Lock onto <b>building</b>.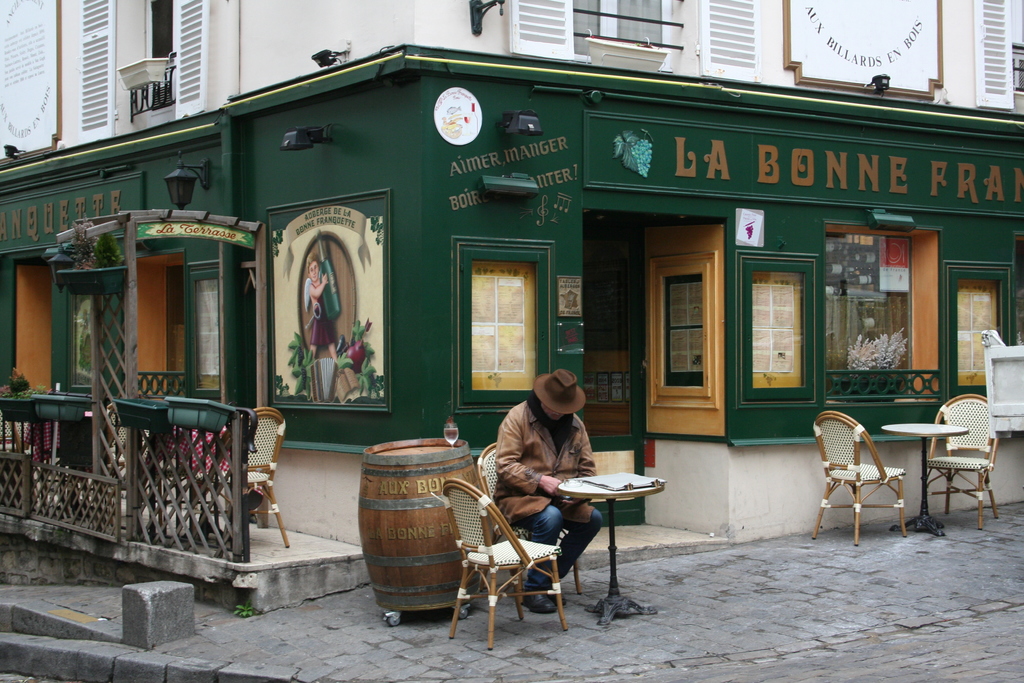
Locked: <bbox>0, 0, 1023, 541</bbox>.
